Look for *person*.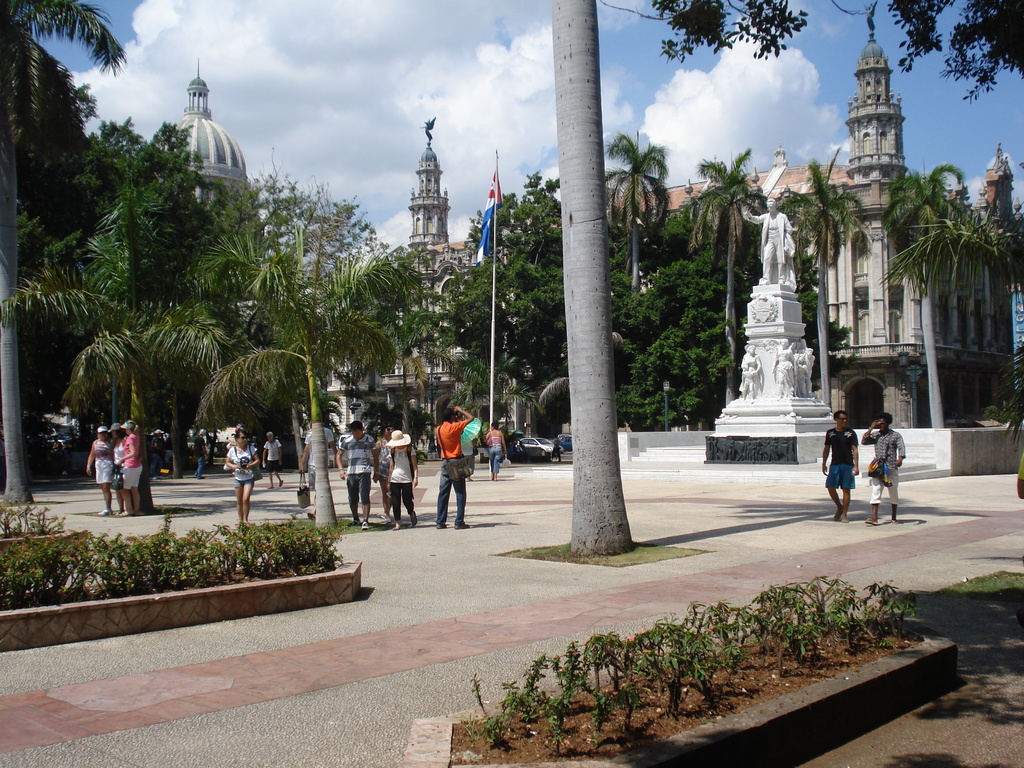
Found: region(386, 426, 418, 529).
